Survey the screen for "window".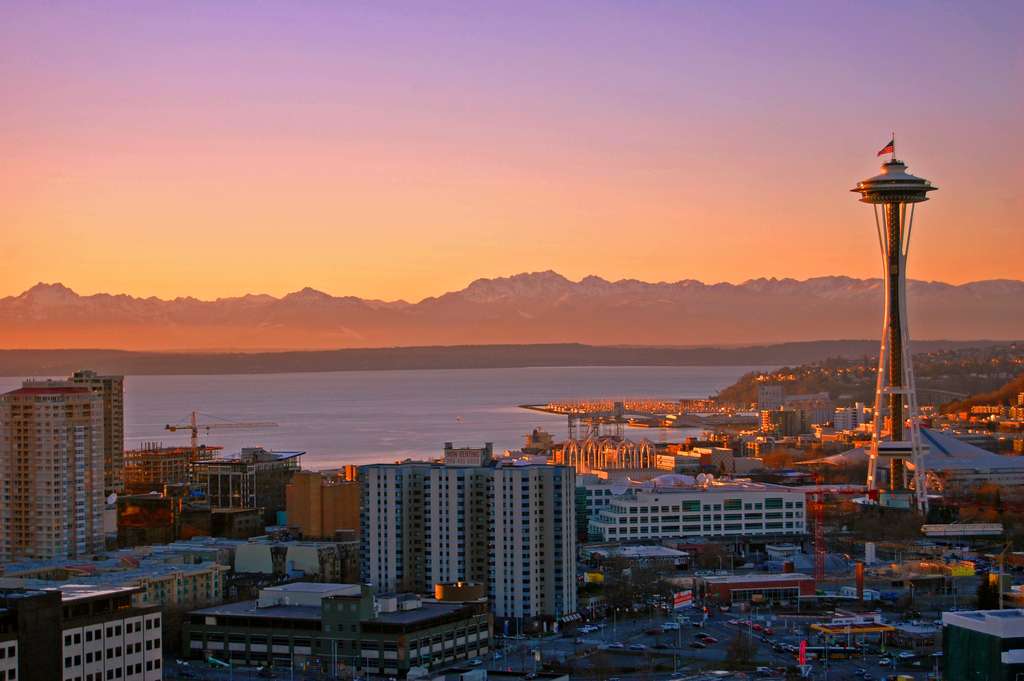
Survey found: l=588, t=511, r=592, b=516.
